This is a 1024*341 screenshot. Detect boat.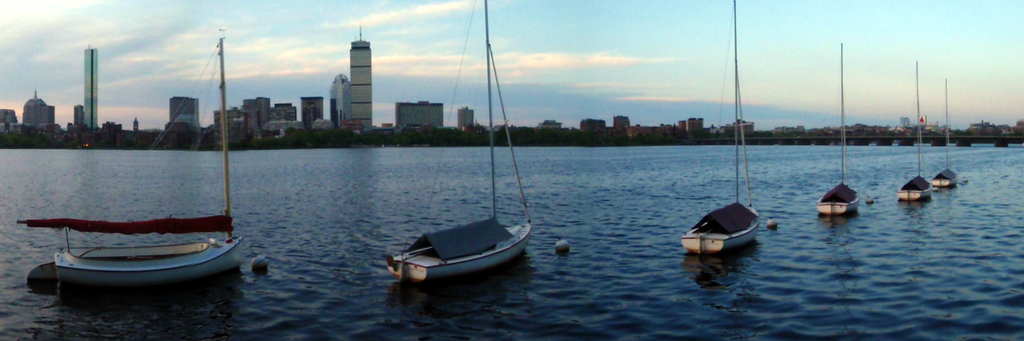
locate(383, 0, 534, 285).
